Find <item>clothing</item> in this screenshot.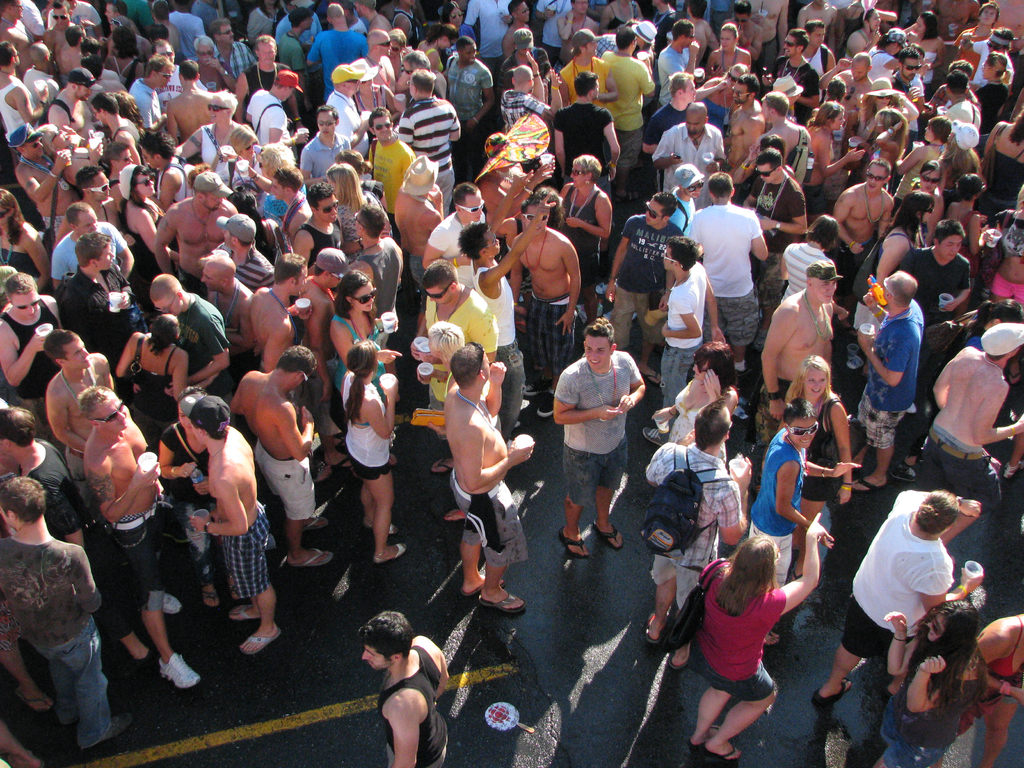
The bounding box for <item>clothing</item> is region(280, 27, 307, 73).
